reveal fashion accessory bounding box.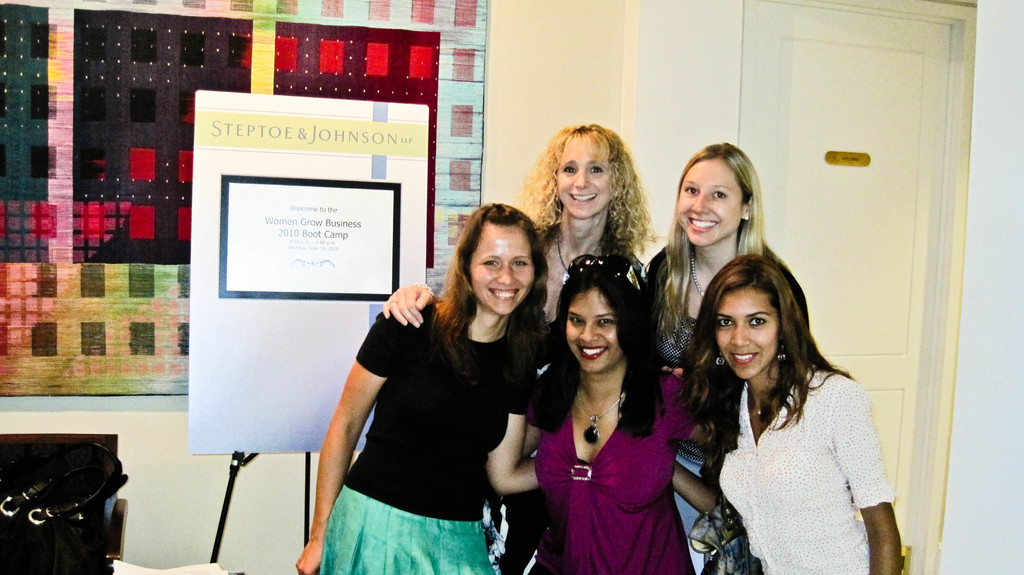
Revealed: bbox=(744, 213, 750, 220).
